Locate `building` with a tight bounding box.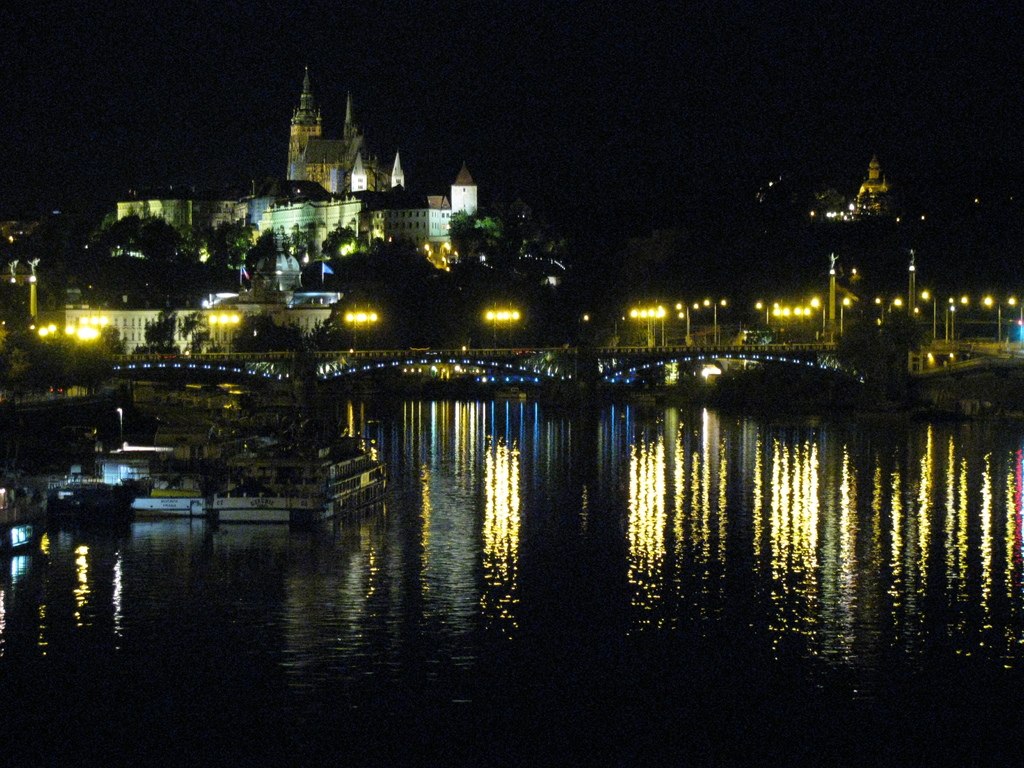
x1=59 y1=236 x2=337 y2=352.
